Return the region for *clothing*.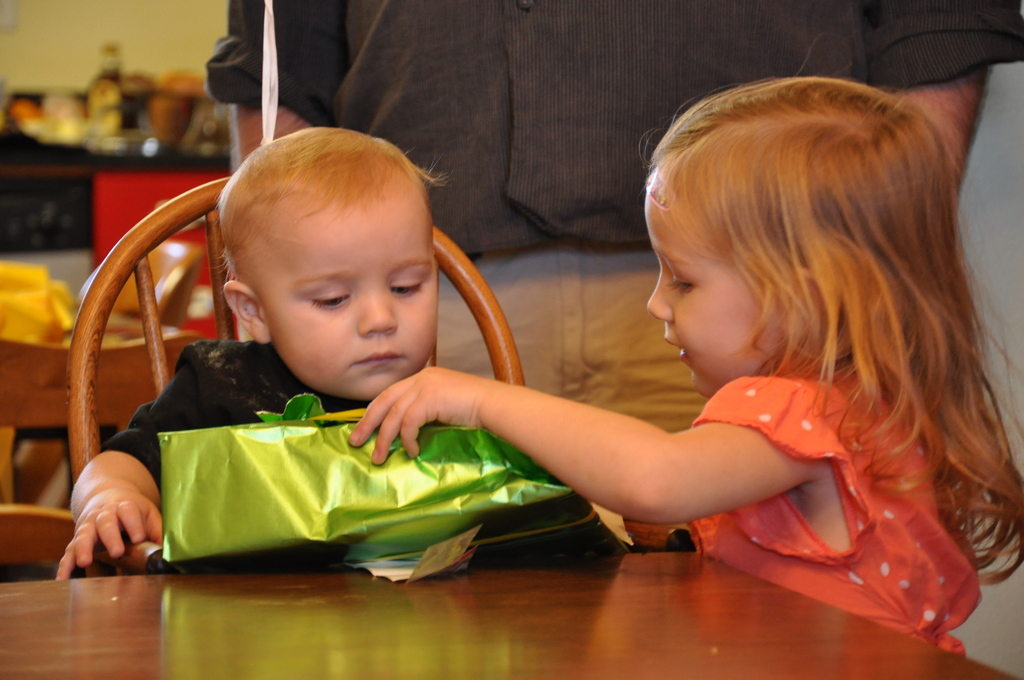
123:309:586:585.
